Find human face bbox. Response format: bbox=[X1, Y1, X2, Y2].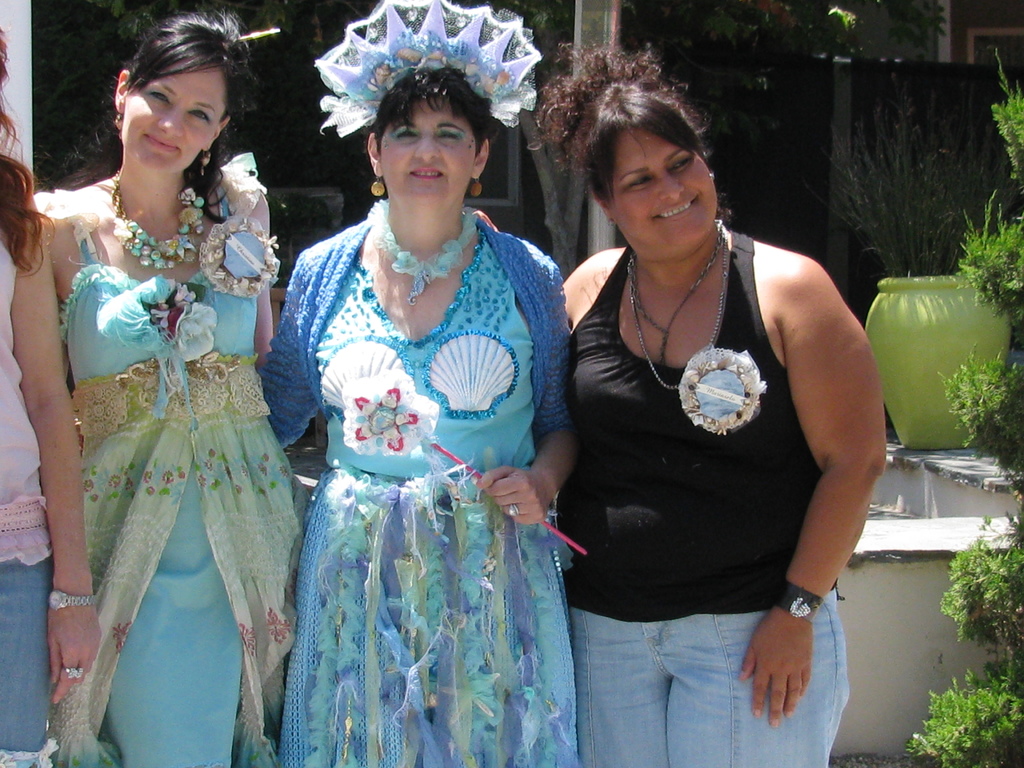
bbox=[115, 39, 230, 175].
